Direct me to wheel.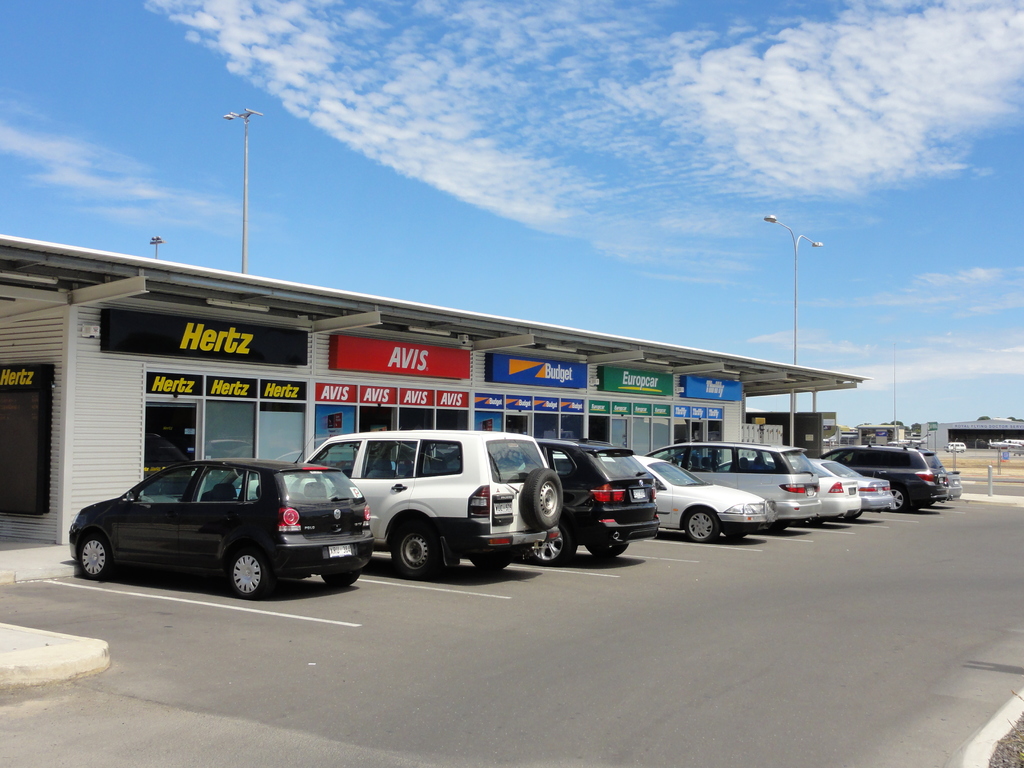
Direction: {"x1": 73, "y1": 531, "x2": 116, "y2": 579}.
